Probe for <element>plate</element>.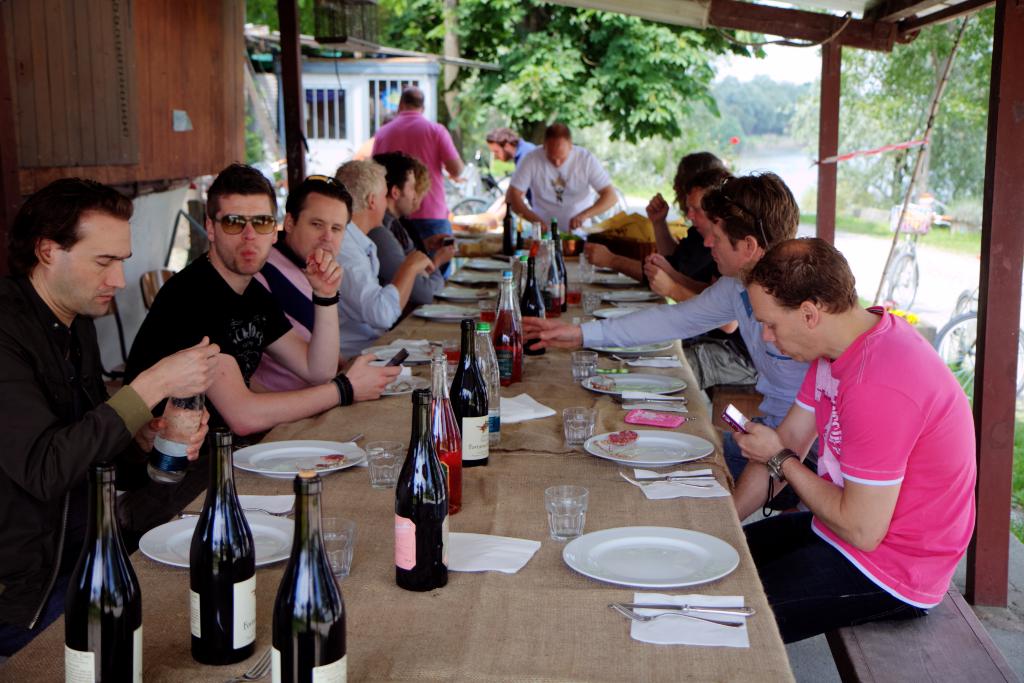
Probe result: bbox=[554, 519, 736, 590].
